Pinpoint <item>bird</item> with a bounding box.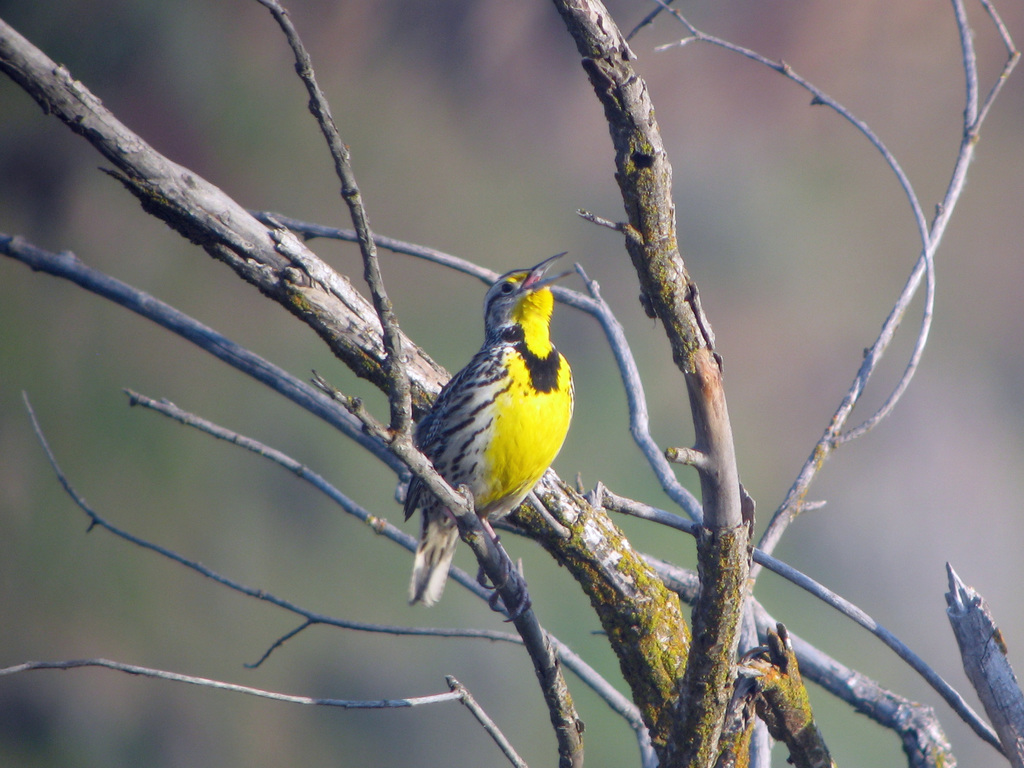
372/260/605/613.
